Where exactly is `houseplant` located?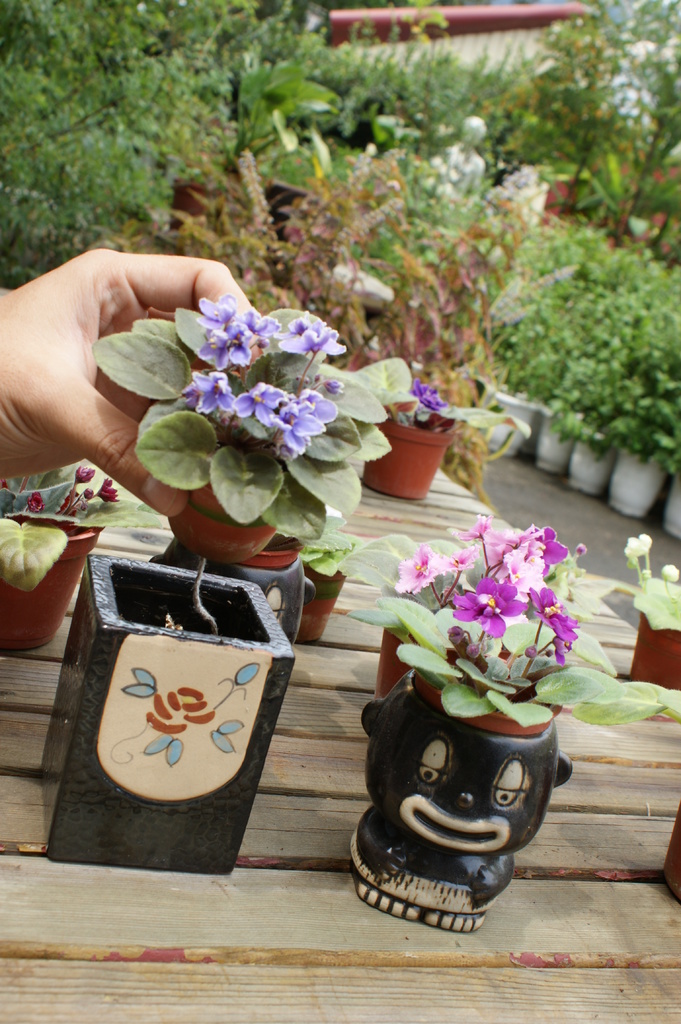
Its bounding box is x1=371, y1=225, x2=509, y2=502.
